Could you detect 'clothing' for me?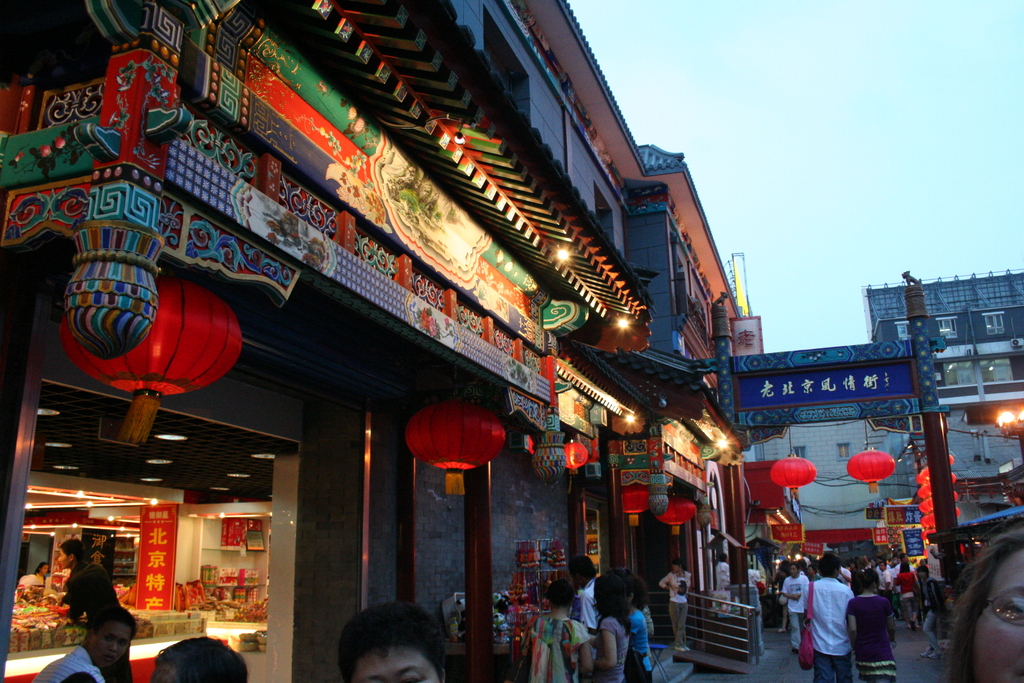
Detection result: (74, 557, 131, 682).
